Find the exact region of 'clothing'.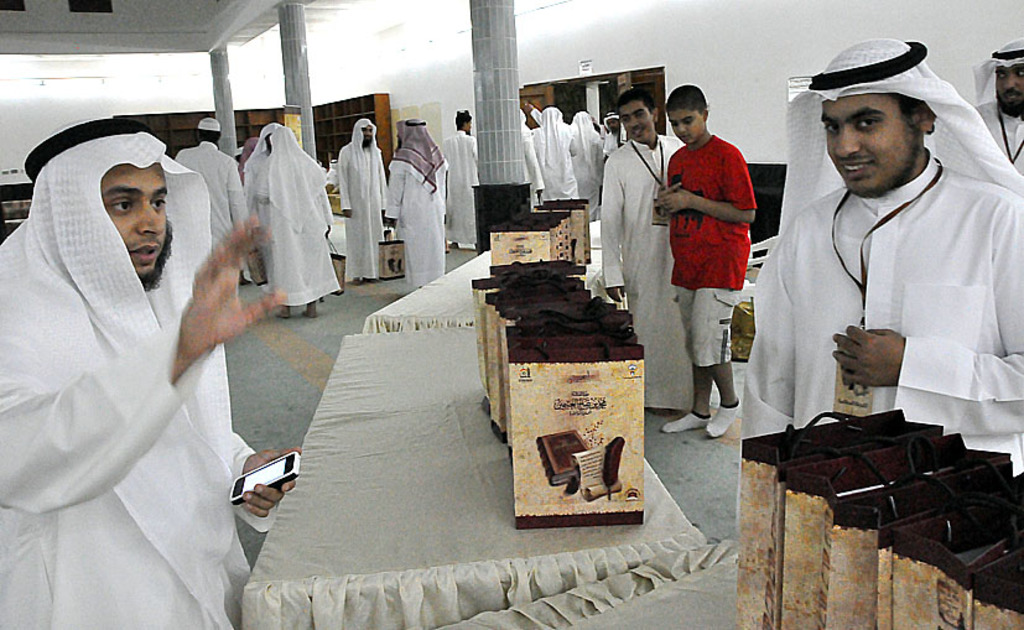
Exact region: <box>176,146,245,249</box>.
